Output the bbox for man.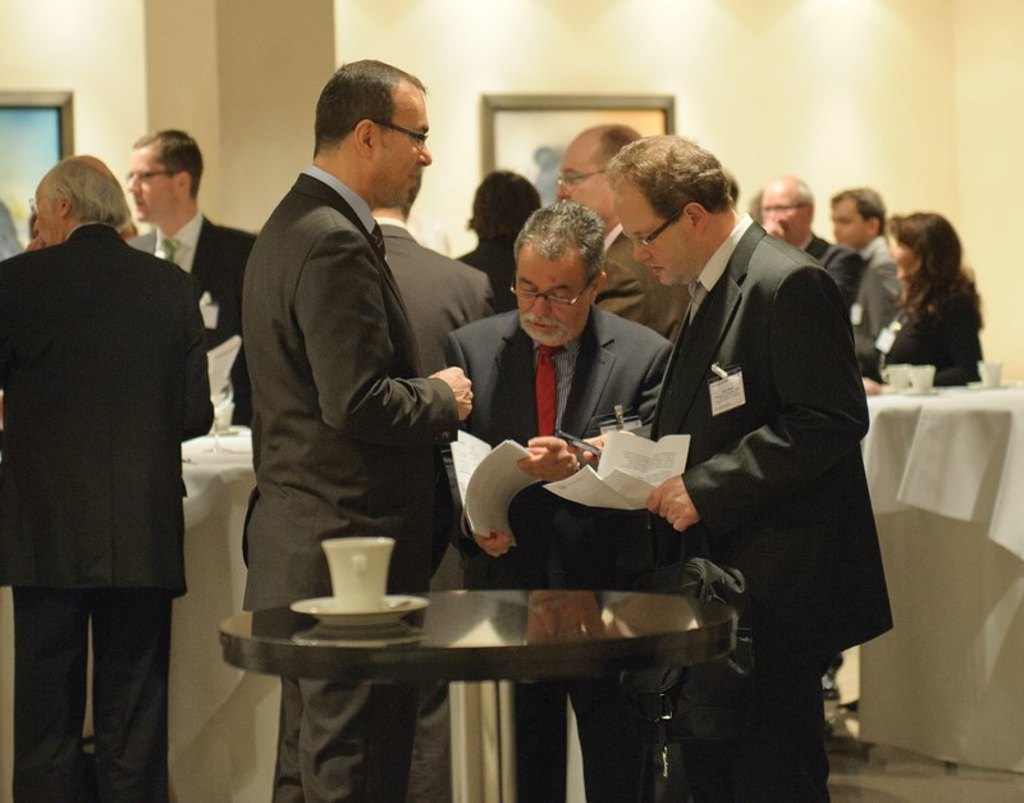
(x1=605, y1=134, x2=892, y2=802).
